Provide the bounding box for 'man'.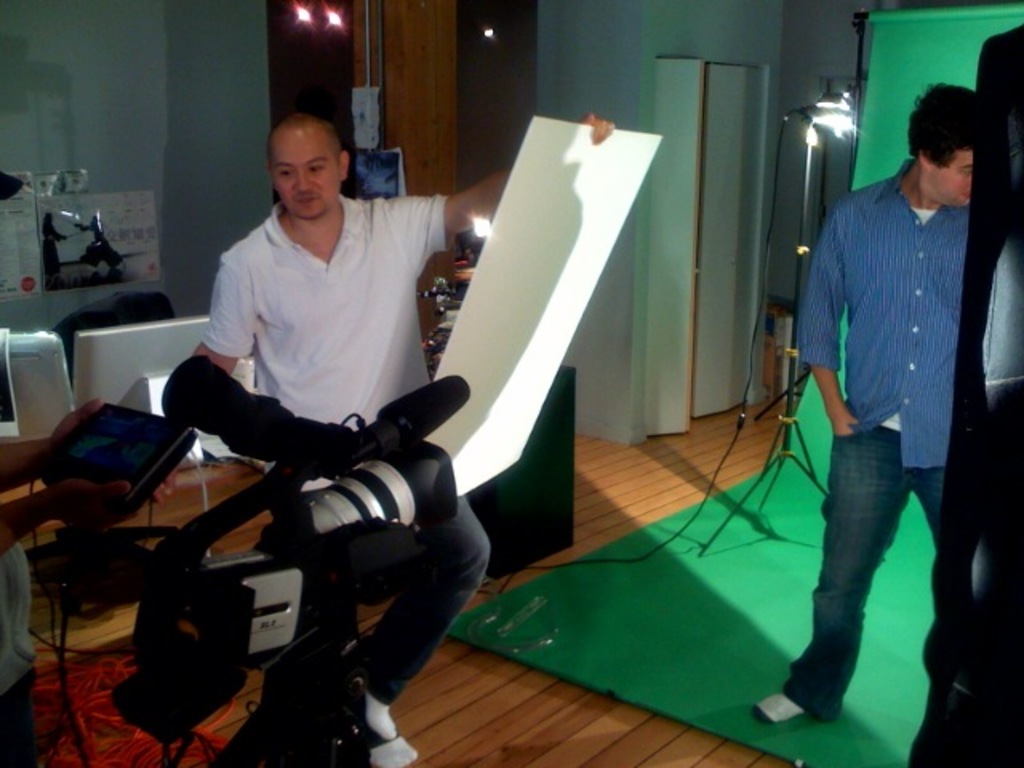
(786, 90, 1005, 699).
